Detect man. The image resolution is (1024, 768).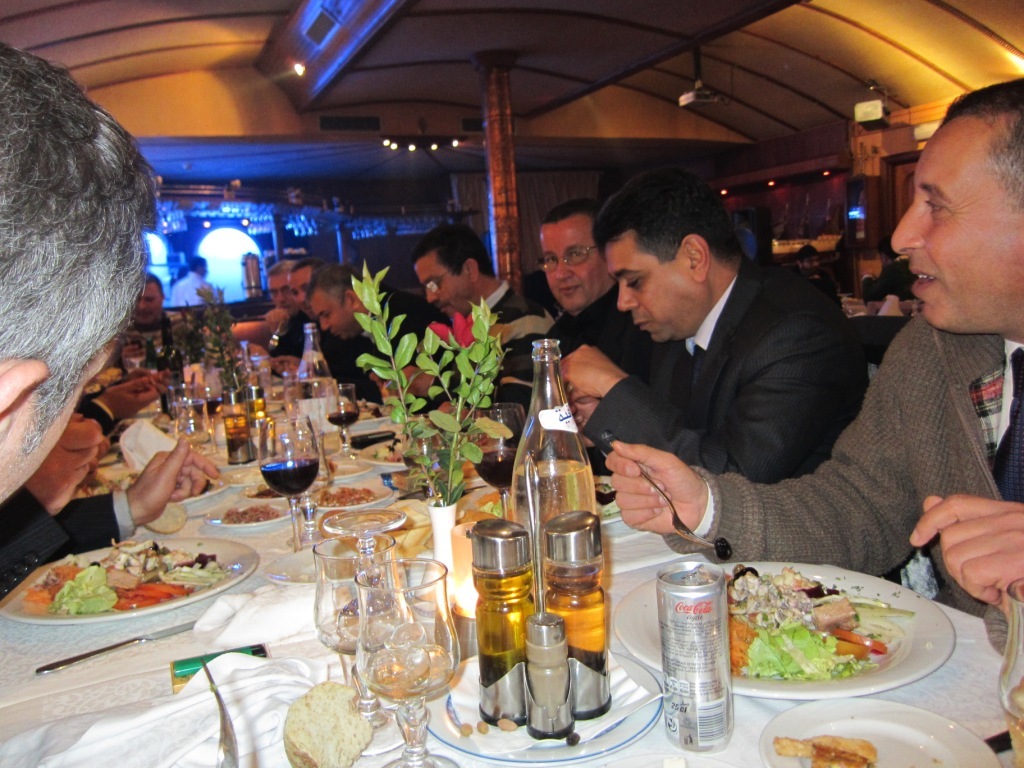
[x1=104, y1=271, x2=189, y2=385].
